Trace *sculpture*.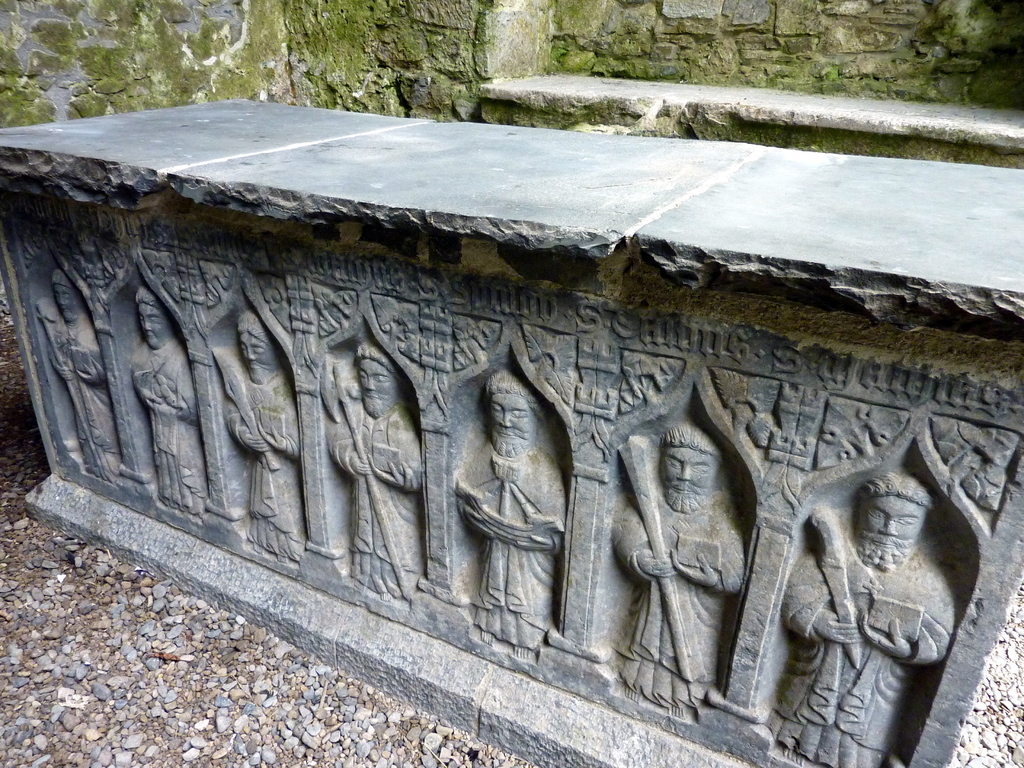
Traced to BBox(780, 468, 959, 767).
